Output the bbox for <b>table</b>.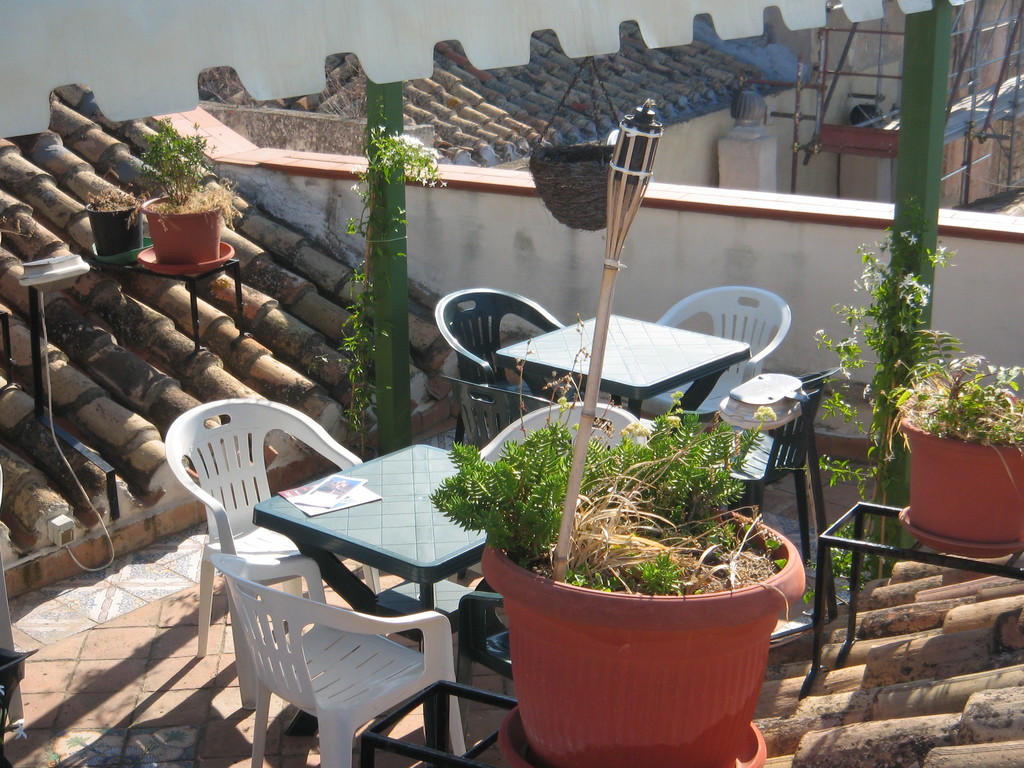
bbox=[499, 309, 747, 418].
